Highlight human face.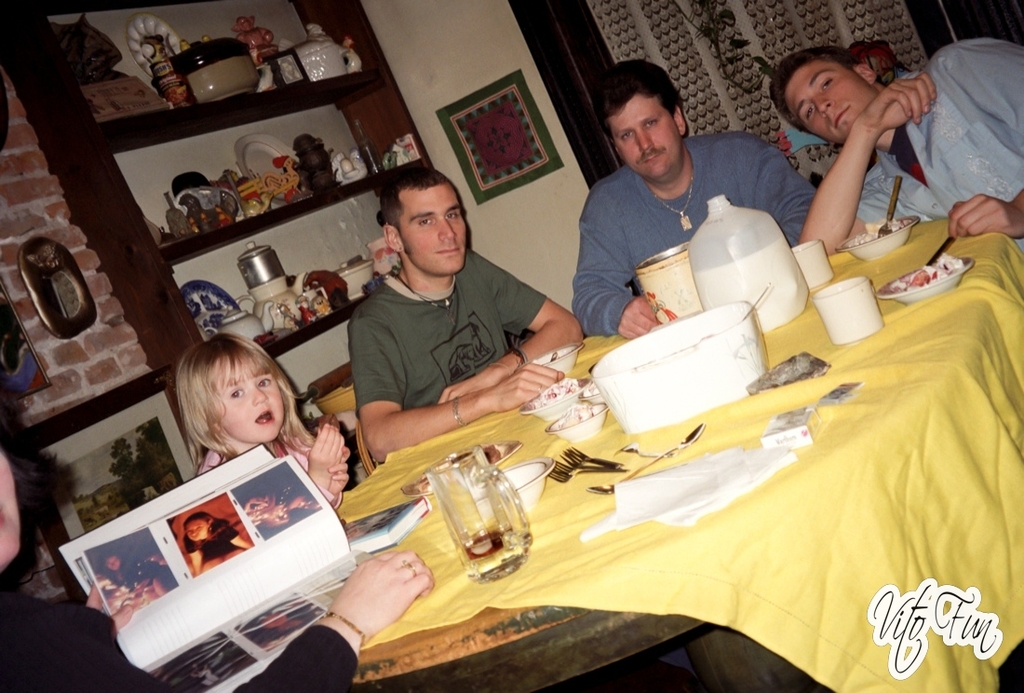
Highlighted region: <box>187,521,209,537</box>.
